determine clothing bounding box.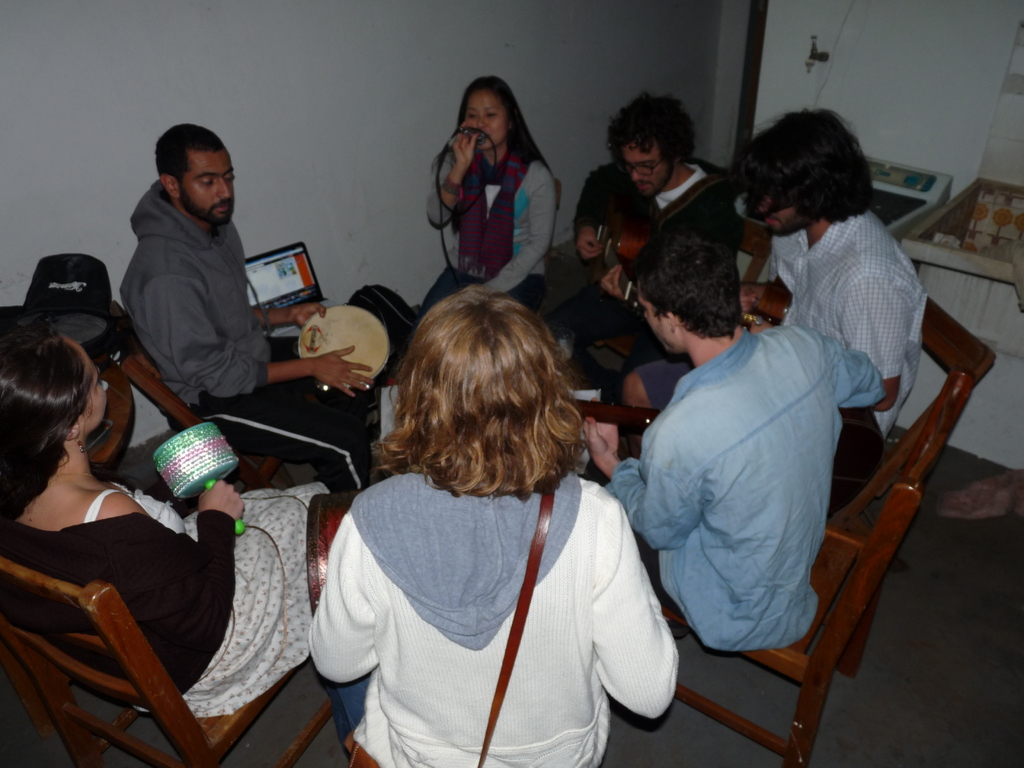
Determined: box(127, 182, 376, 492).
